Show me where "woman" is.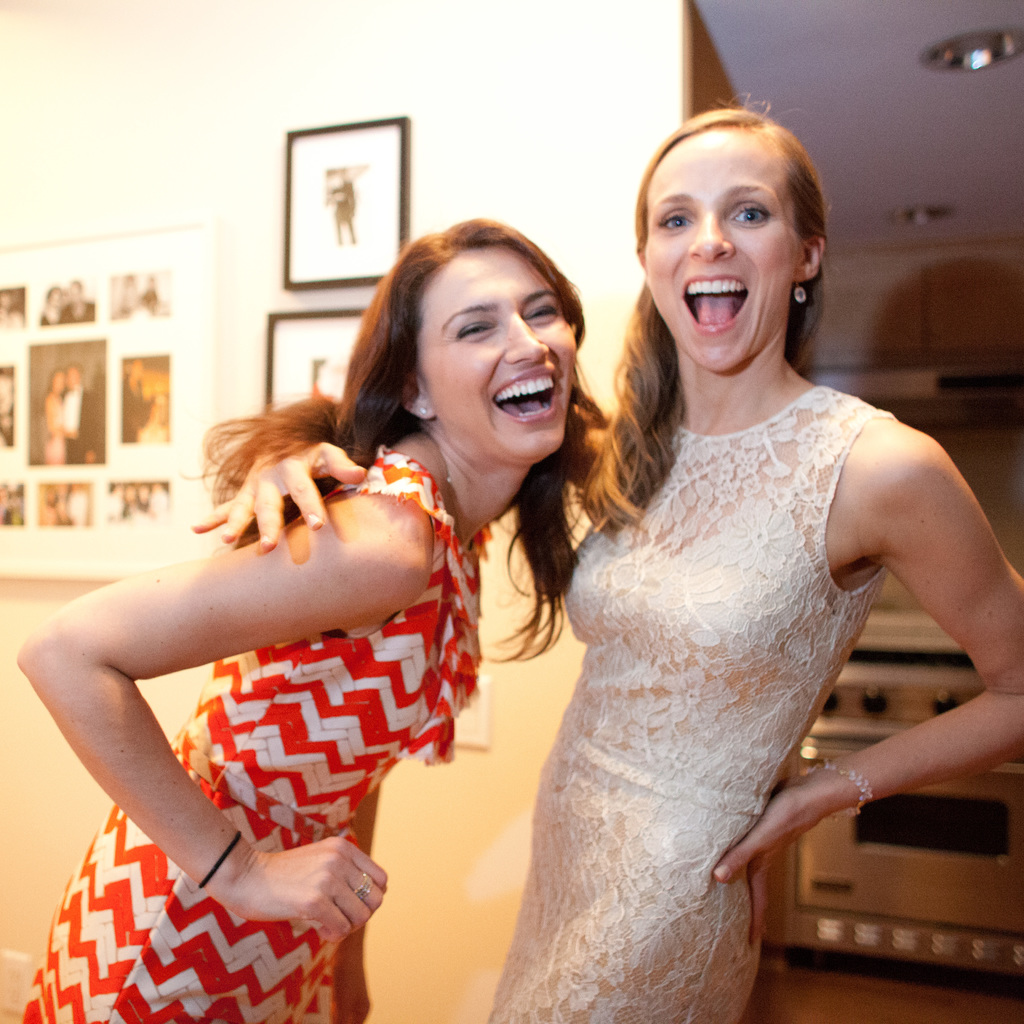
"woman" is at <bbox>188, 99, 1023, 1023</bbox>.
